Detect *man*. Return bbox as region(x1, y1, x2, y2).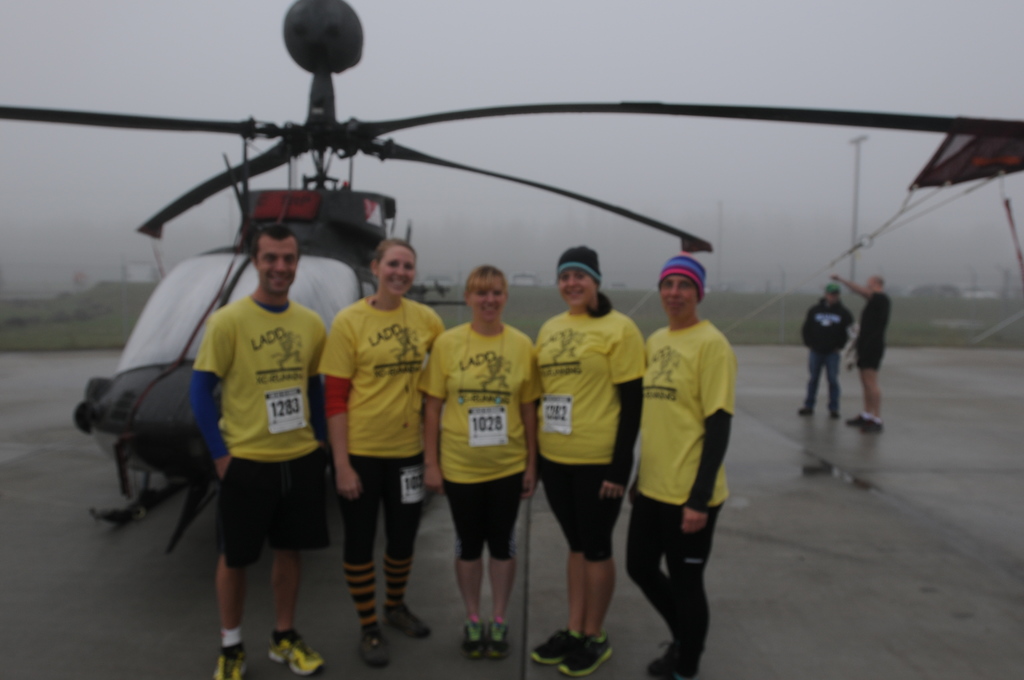
region(800, 273, 850, 418).
